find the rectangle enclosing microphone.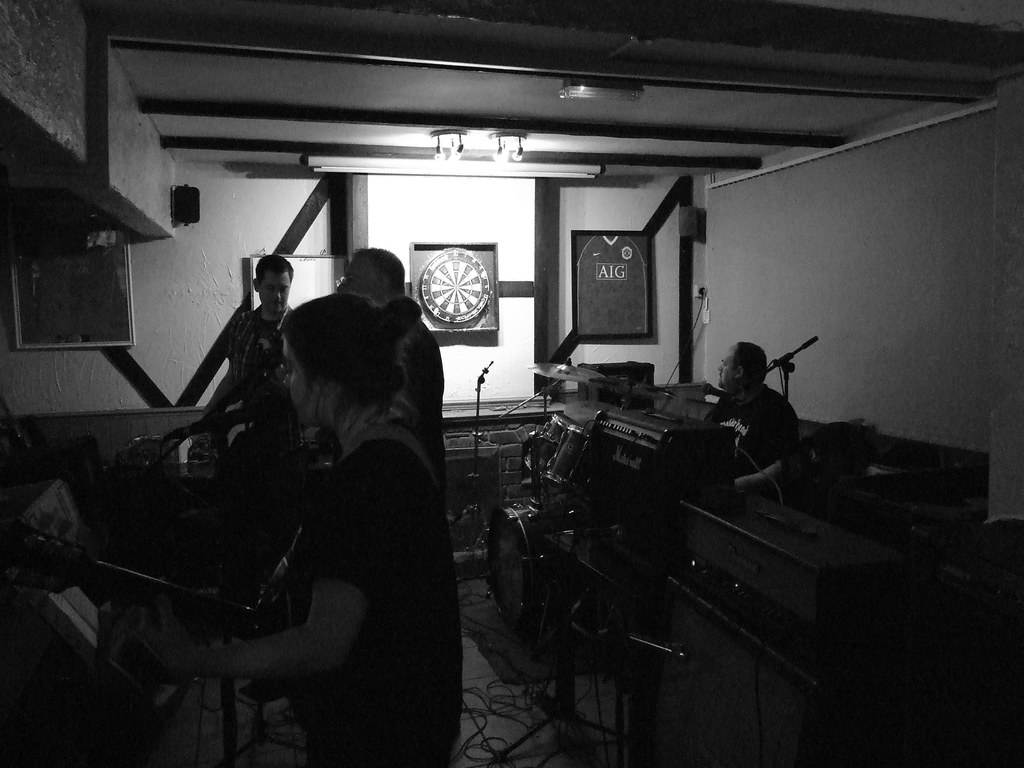
x1=702, y1=381, x2=734, y2=398.
